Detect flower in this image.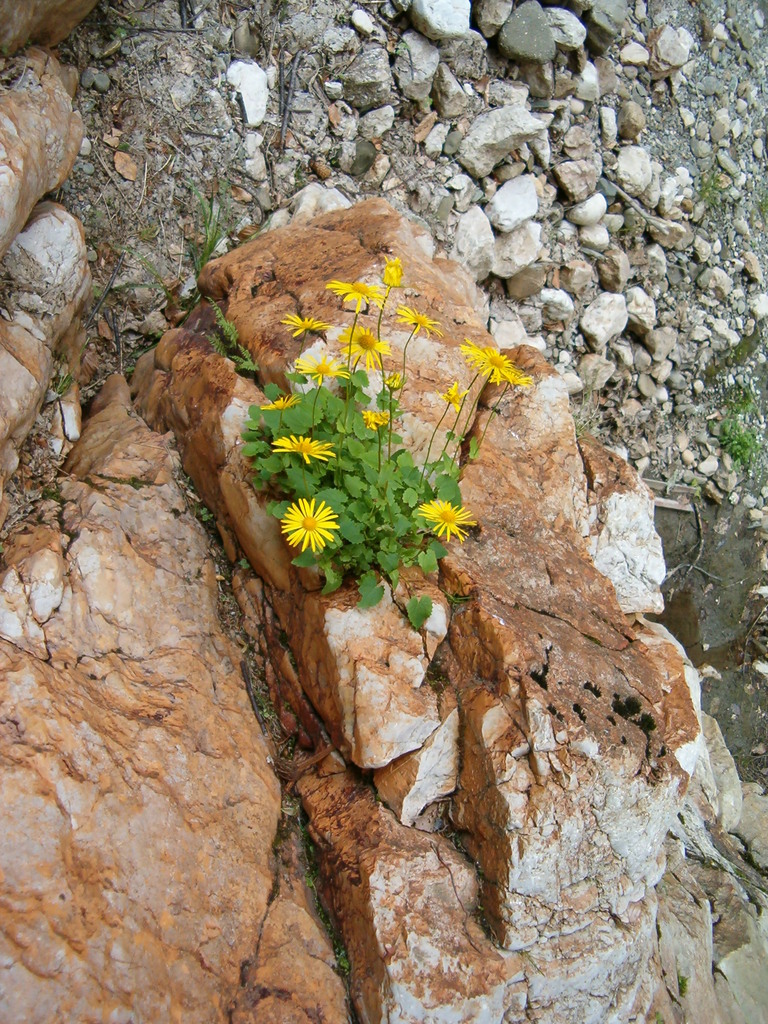
Detection: x1=276 y1=313 x2=333 y2=335.
